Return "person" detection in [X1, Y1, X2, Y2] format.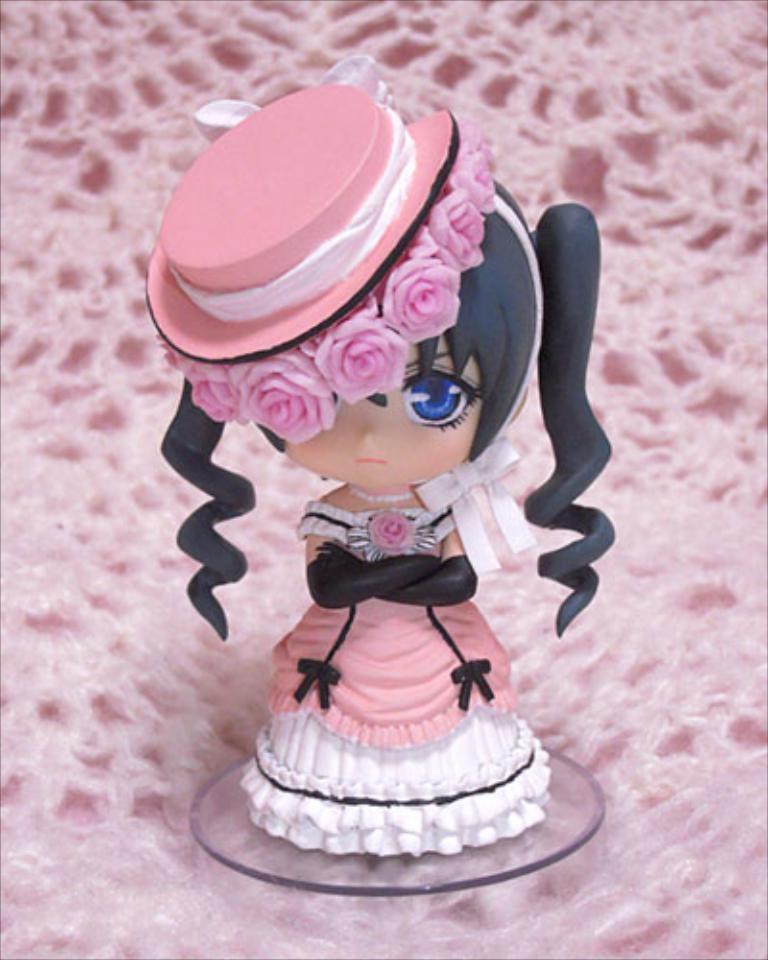
[113, 17, 637, 885].
